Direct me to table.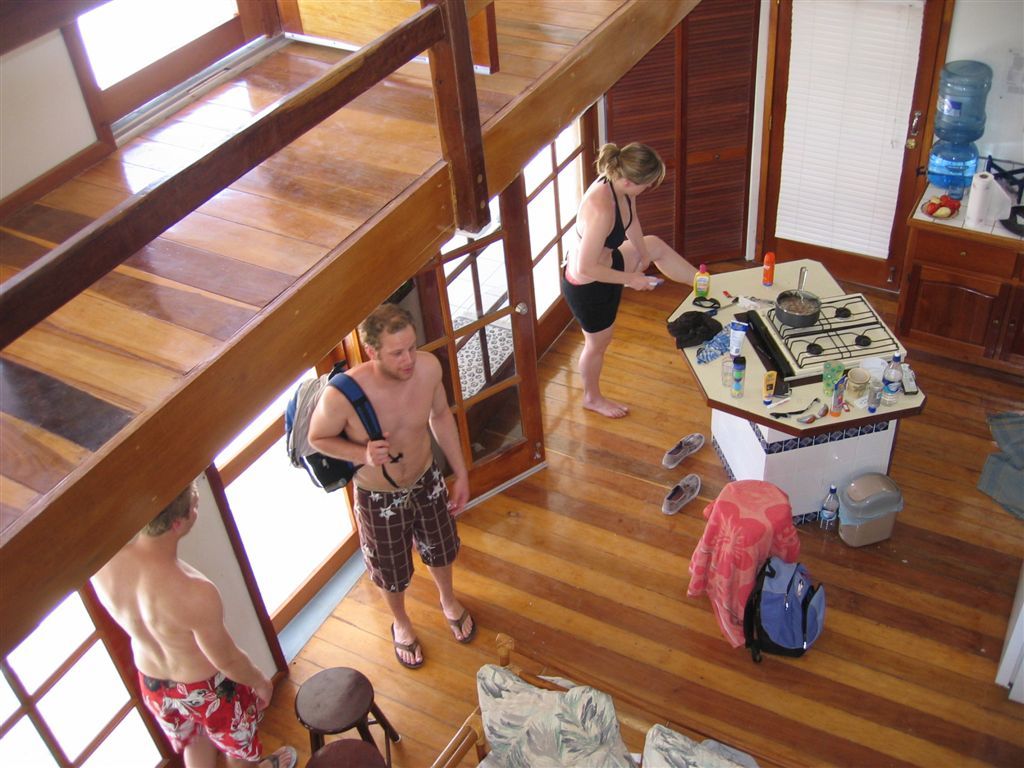
Direction: [643,250,922,573].
